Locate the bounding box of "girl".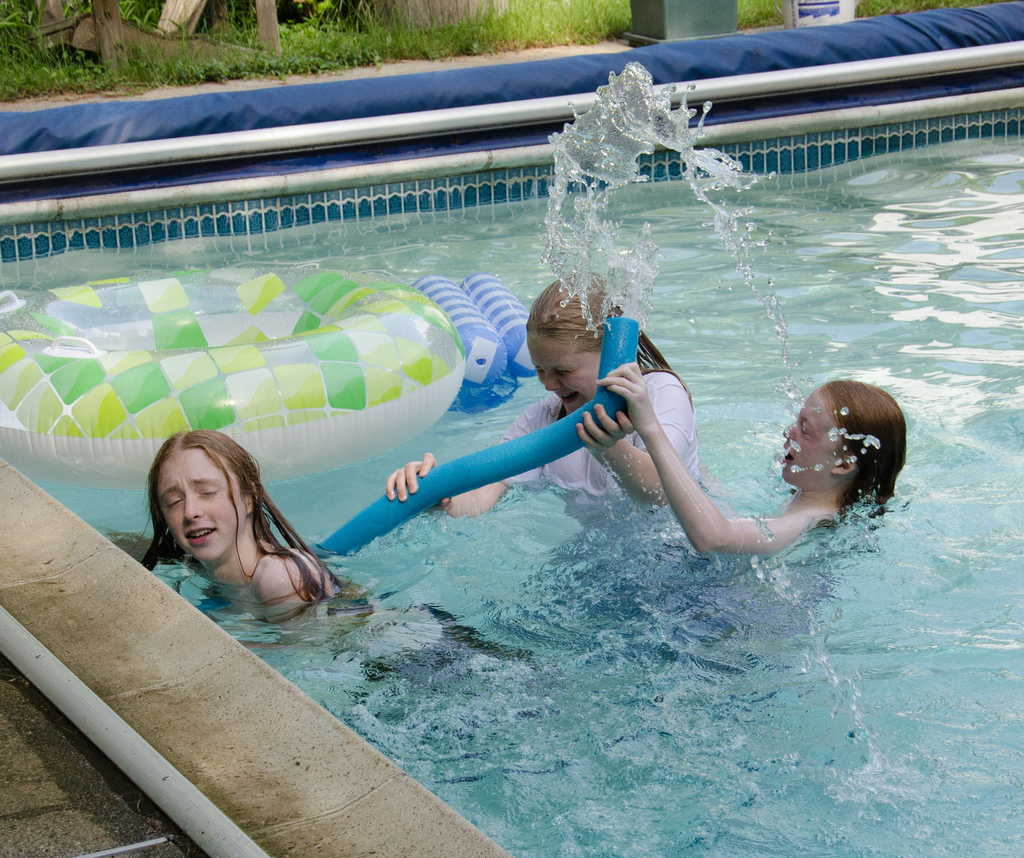
Bounding box: 591 380 911 562.
